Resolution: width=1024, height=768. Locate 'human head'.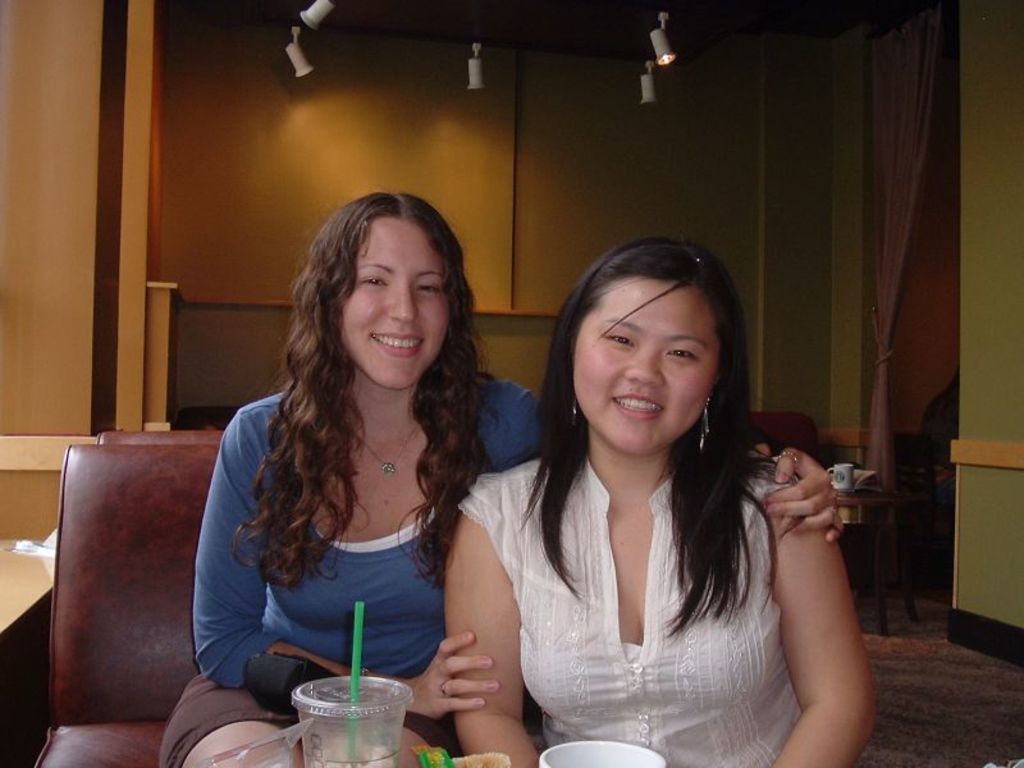
BBox(566, 234, 735, 425).
